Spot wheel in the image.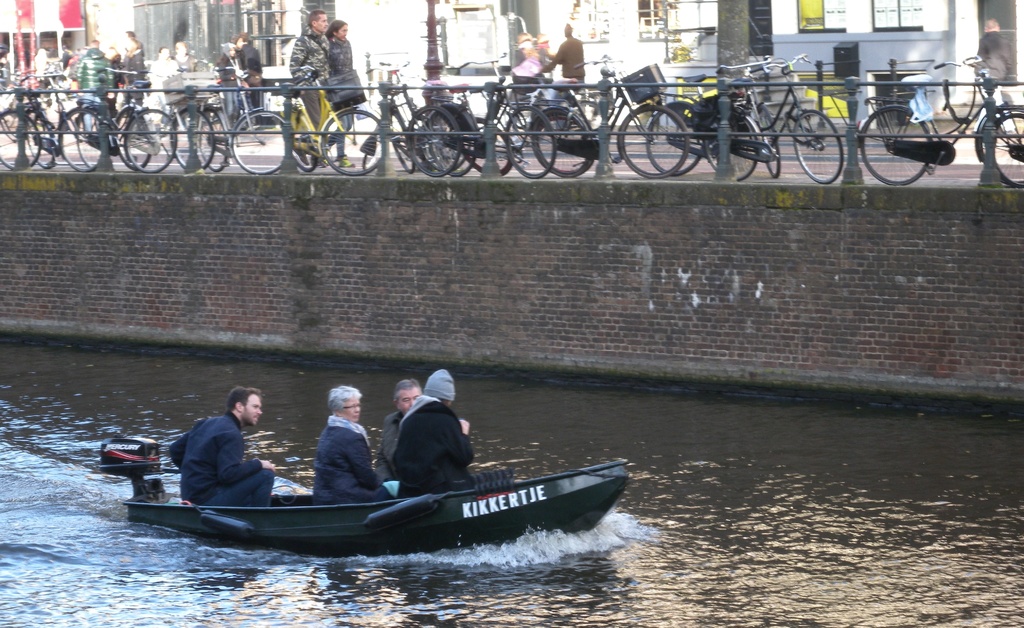
wheel found at (left=291, top=117, right=315, bottom=170).
